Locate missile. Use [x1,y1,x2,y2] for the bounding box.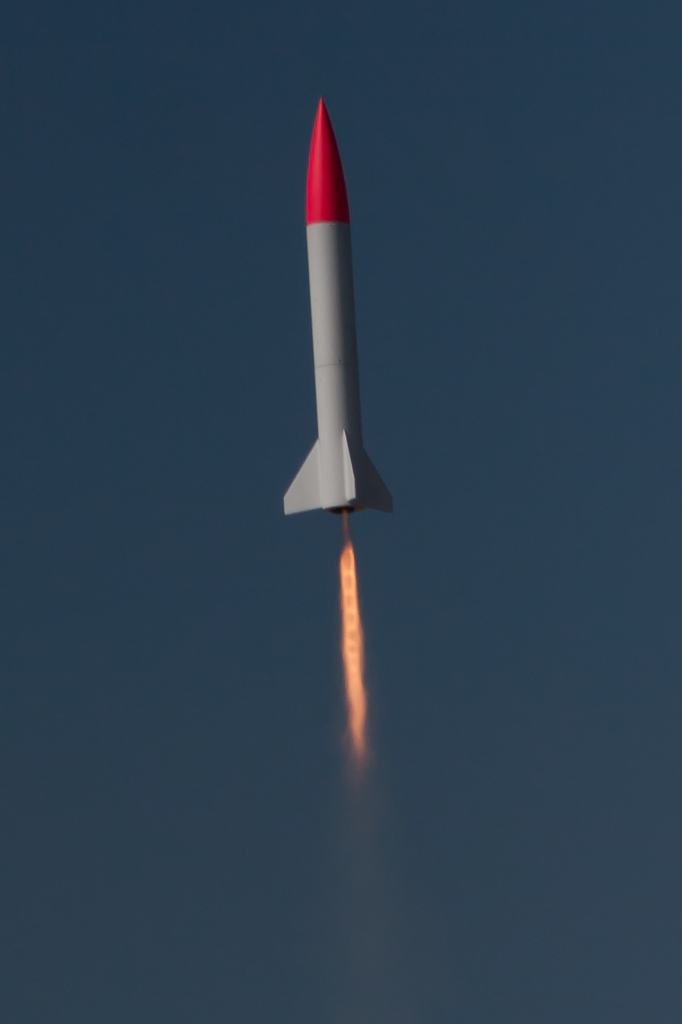
[280,90,397,518].
